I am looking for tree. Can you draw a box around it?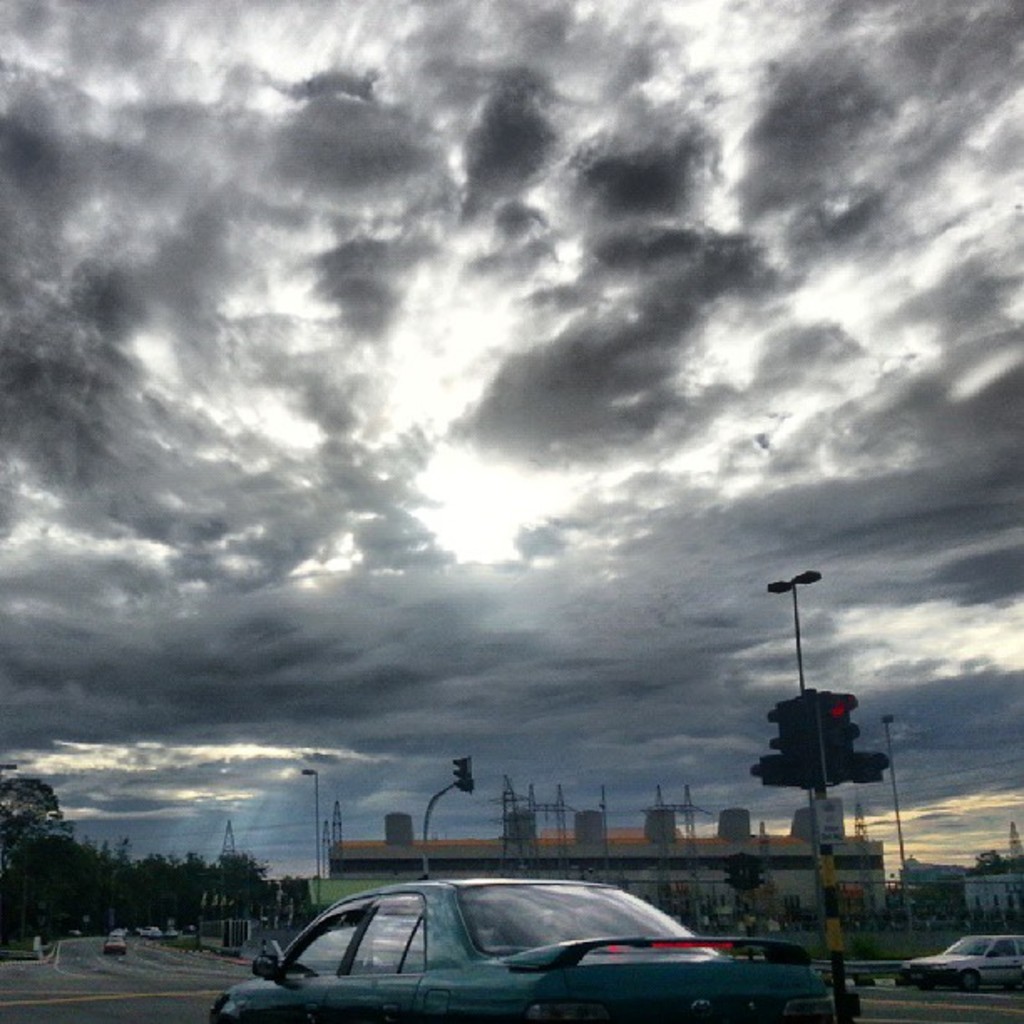
Sure, the bounding box is select_region(226, 860, 300, 930).
